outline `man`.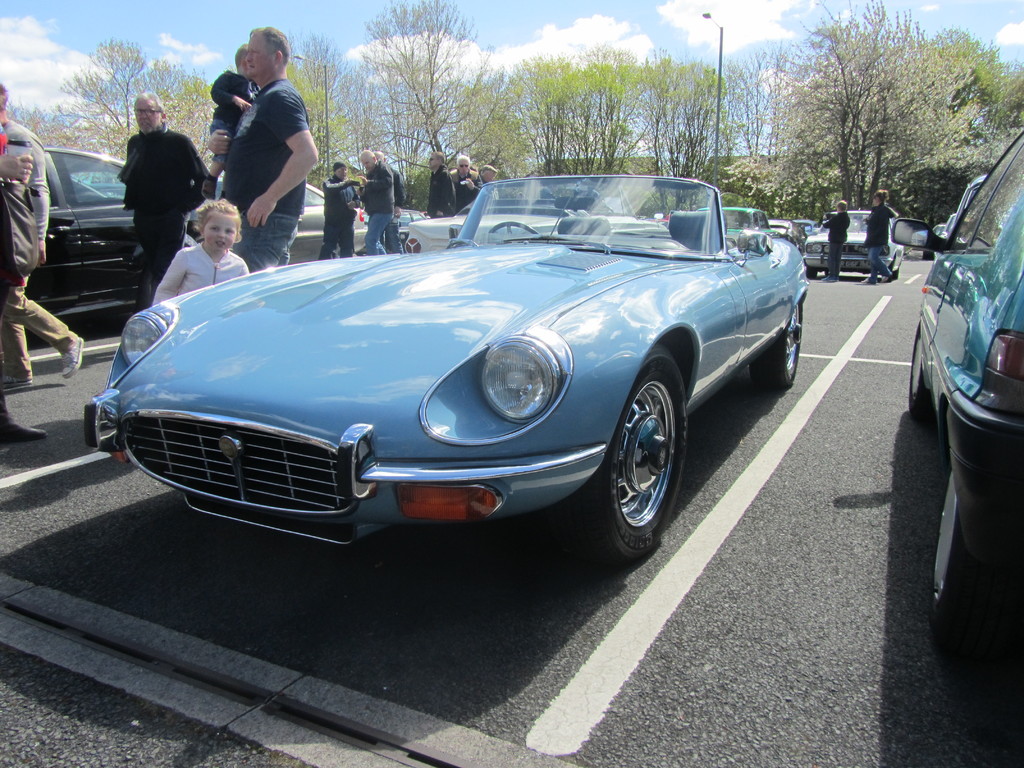
Outline: BBox(0, 84, 86, 388).
